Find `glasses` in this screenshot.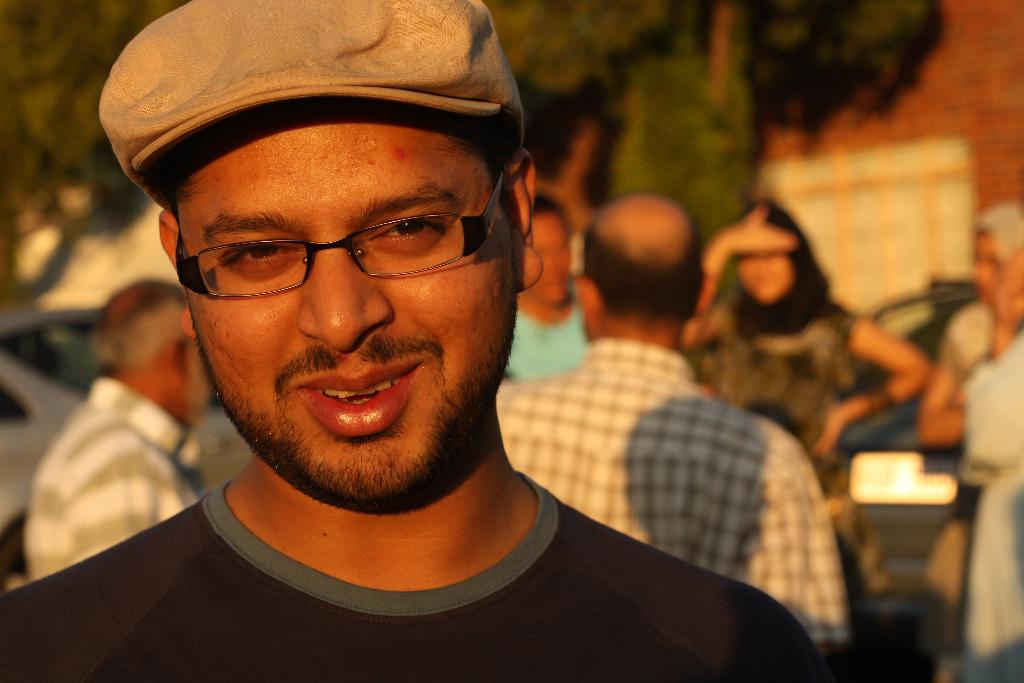
The bounding box for `glasses` is <bbox>166, 158, 524, 311</bbox>.
